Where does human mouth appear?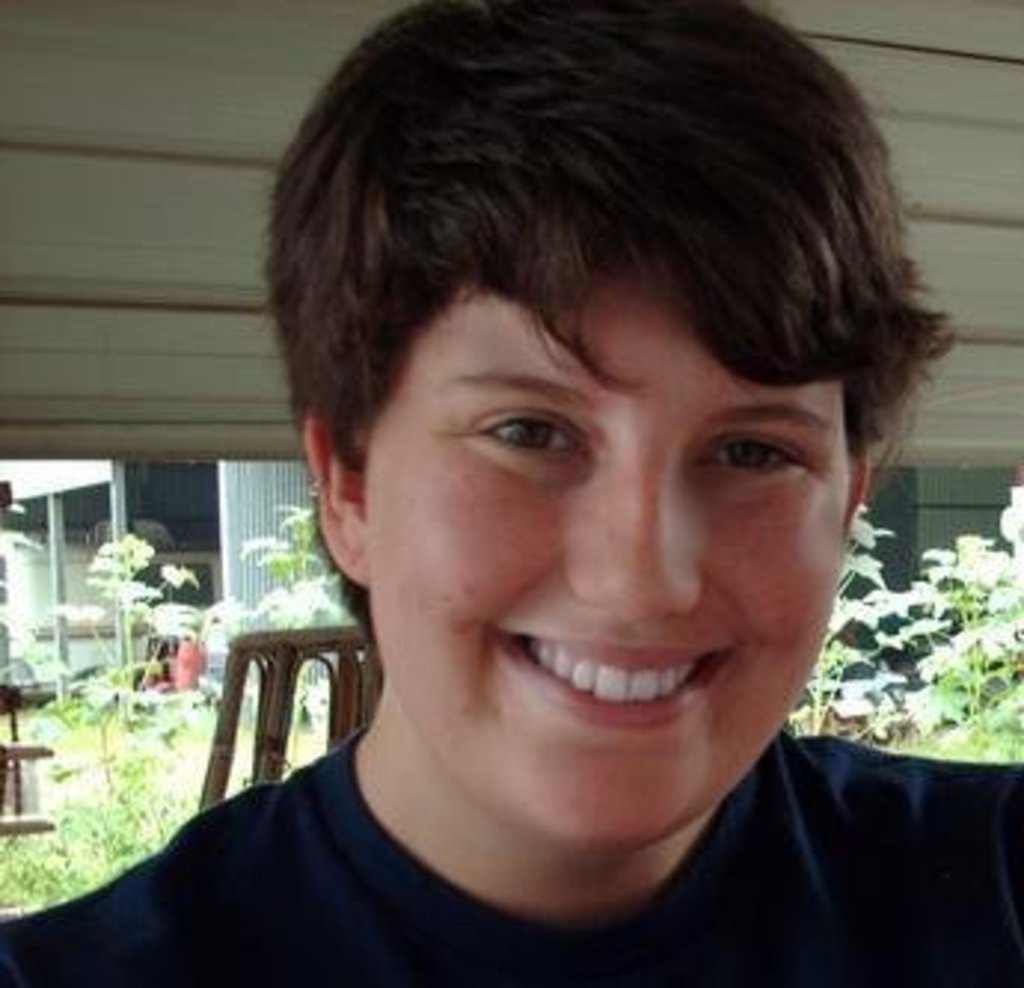
Appears at bbox=(490, 623, 739, 733).
